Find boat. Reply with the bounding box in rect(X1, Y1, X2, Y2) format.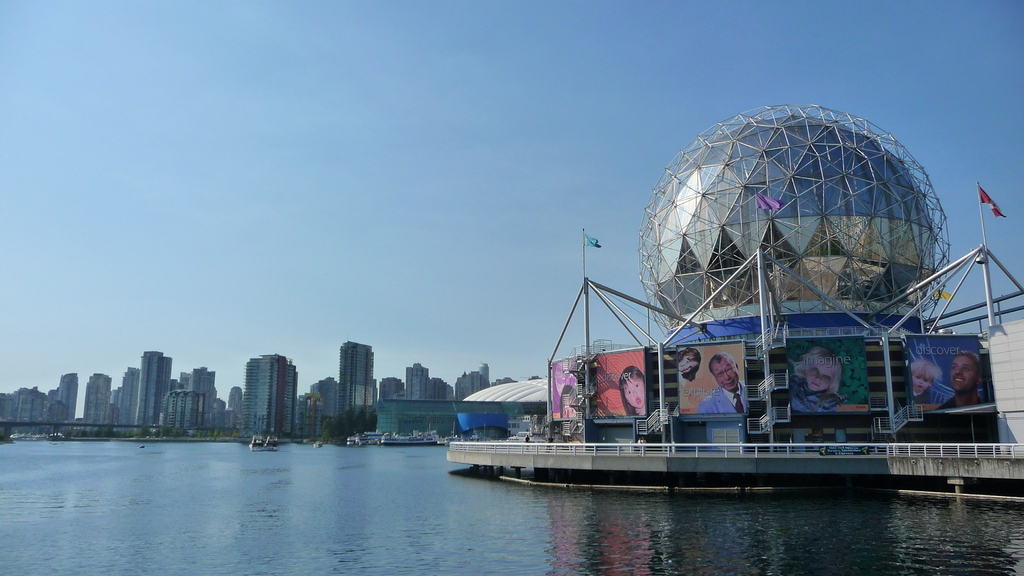
rect(458, 124, 1010, 494).
